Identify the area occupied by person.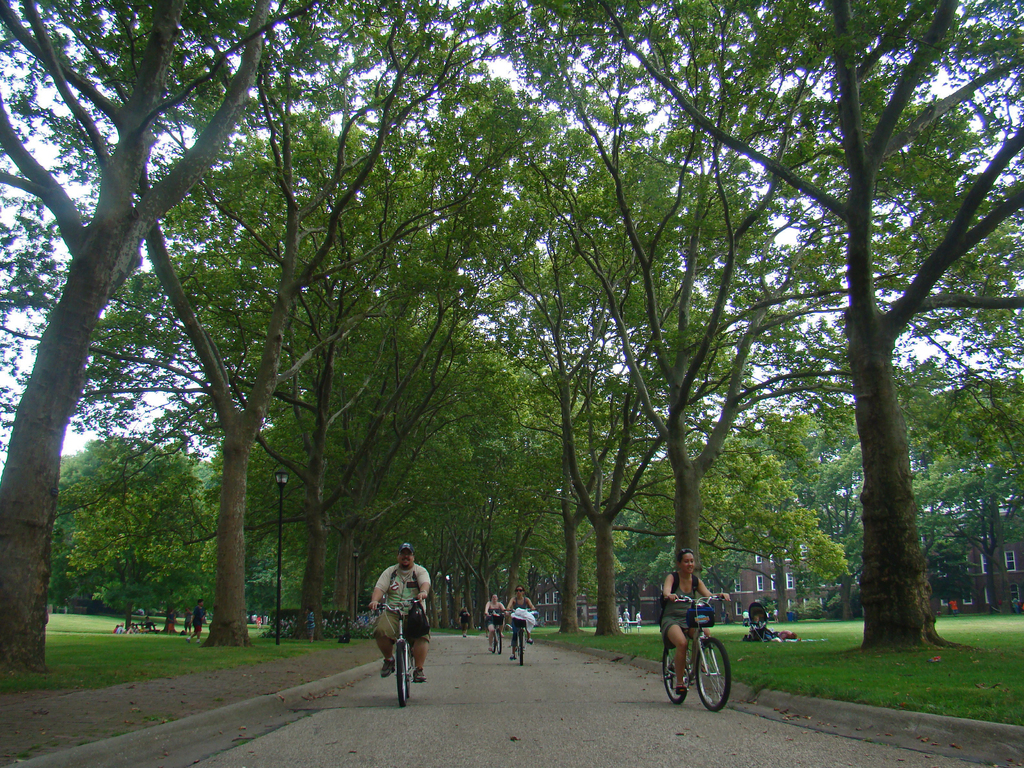
Area: select_region(458, 605, 471, 636).
